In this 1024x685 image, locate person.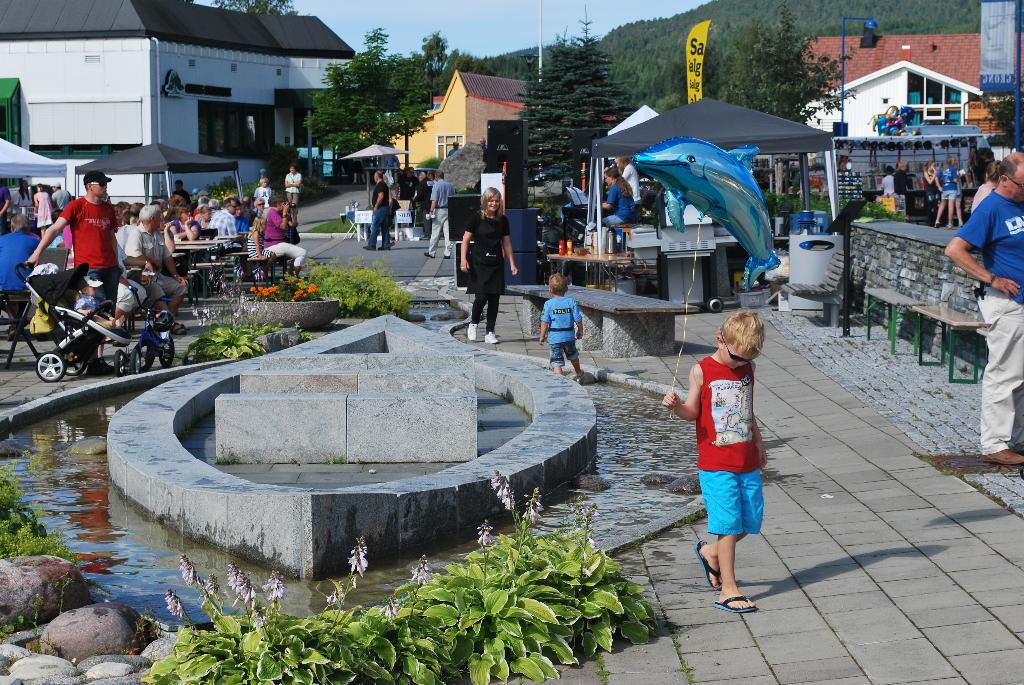
Bounding box: bbox(31, 182, 56, 240).
